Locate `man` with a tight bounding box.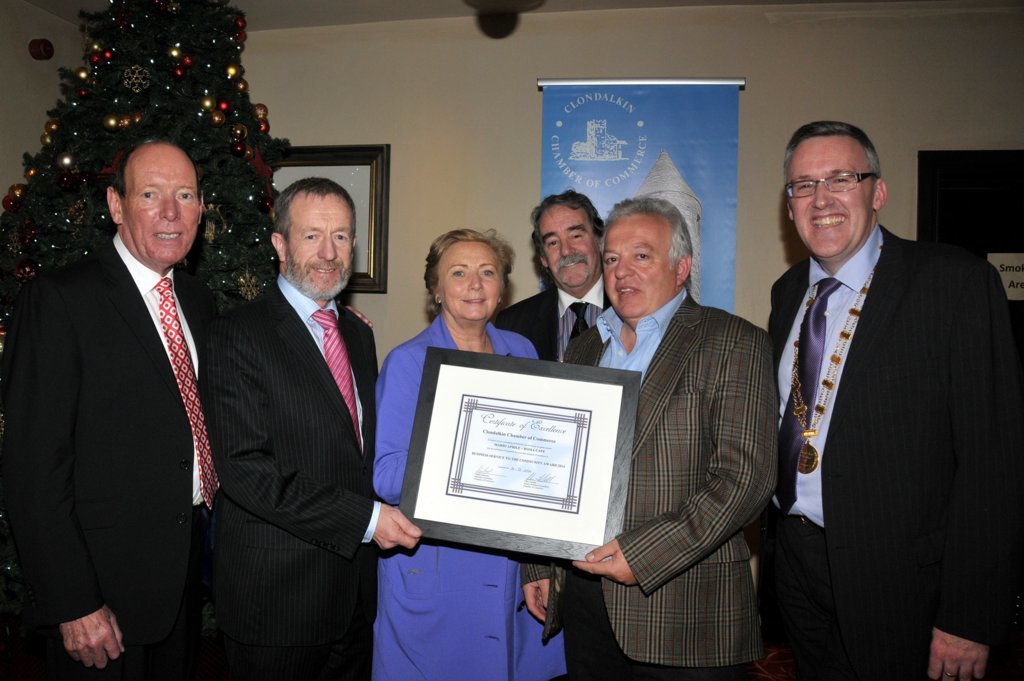
769, 126, 1023, 680.
